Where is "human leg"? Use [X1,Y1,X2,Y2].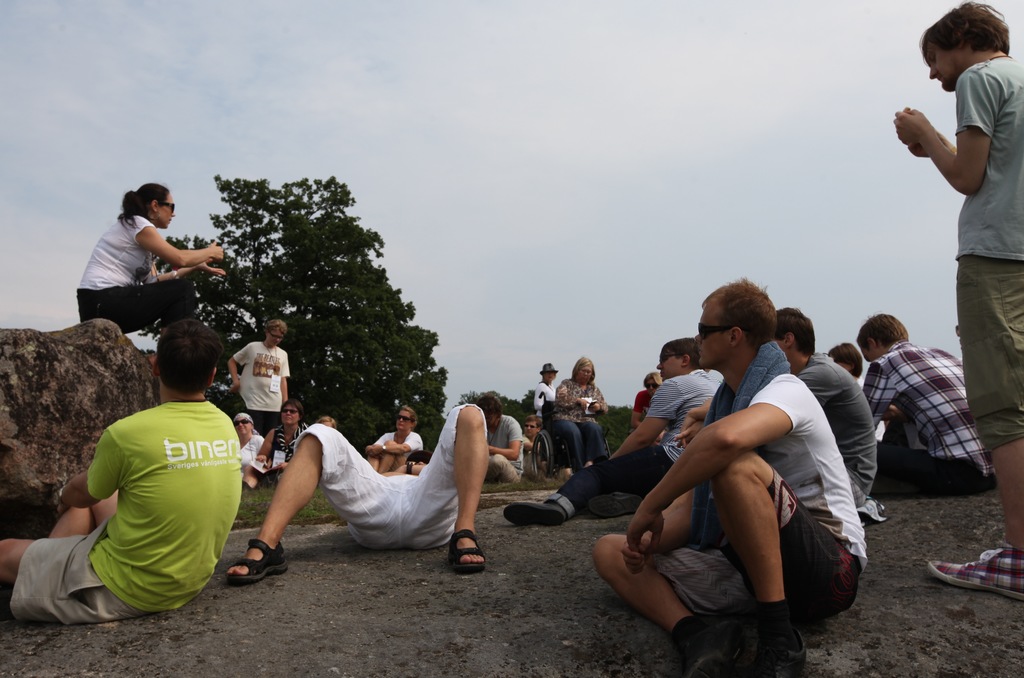
[872,421,927,496].
